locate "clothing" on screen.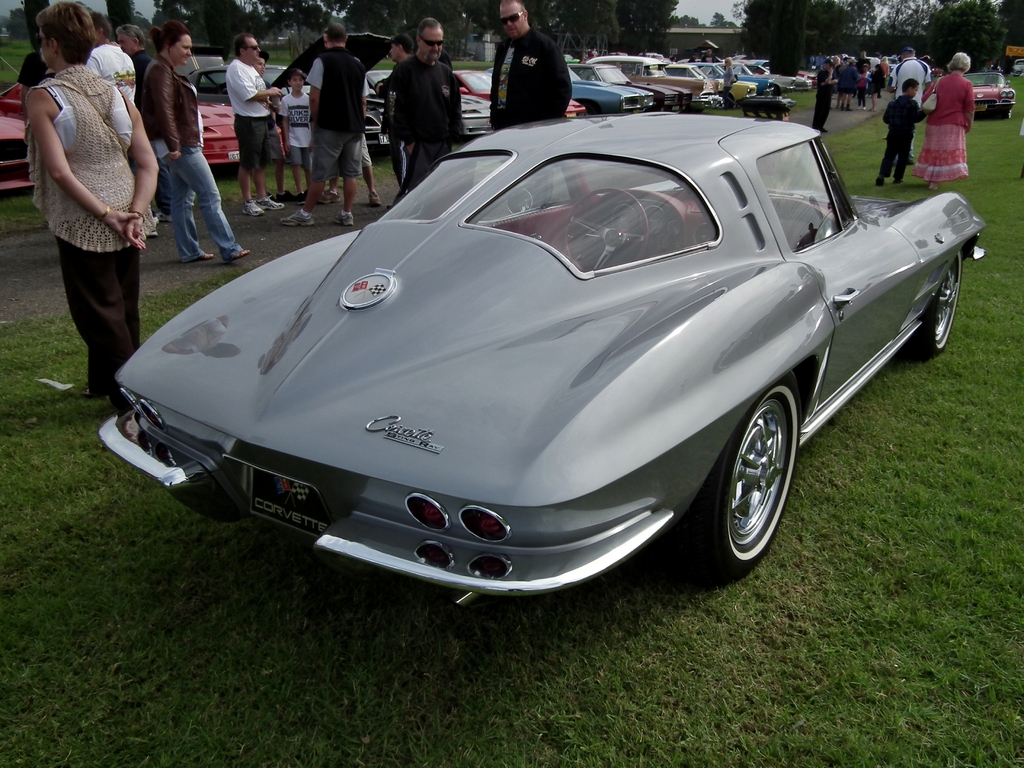
On screen at 495, 26, 566, 125.
